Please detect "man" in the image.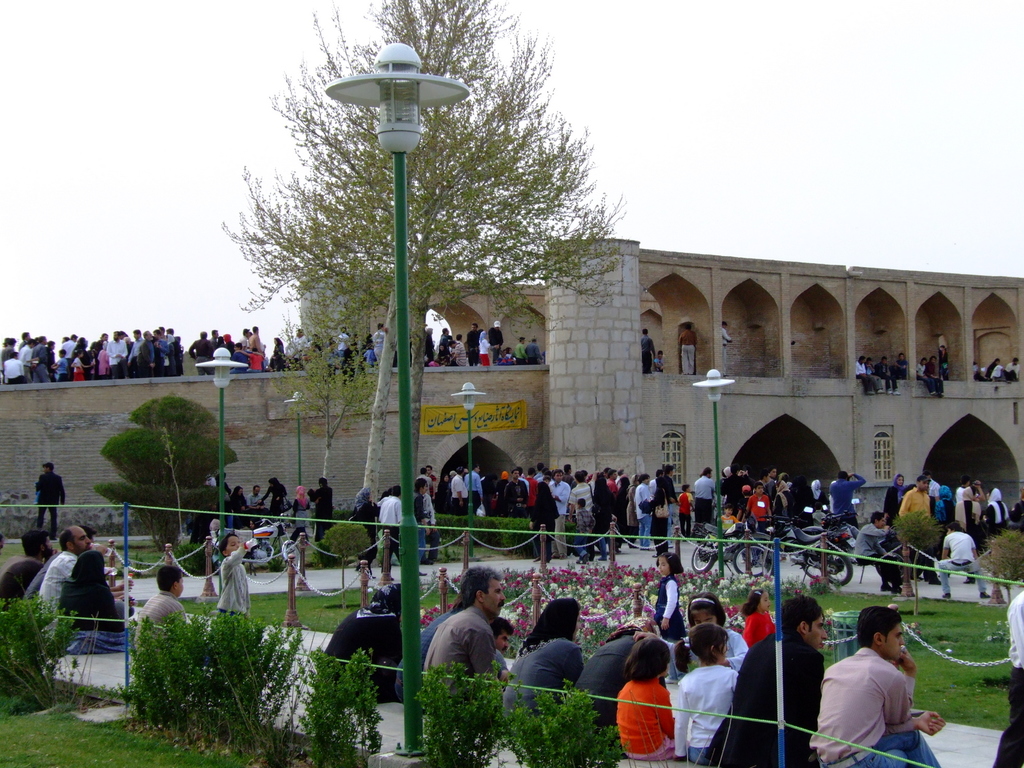
BBox(34, 462, 67, 540).
